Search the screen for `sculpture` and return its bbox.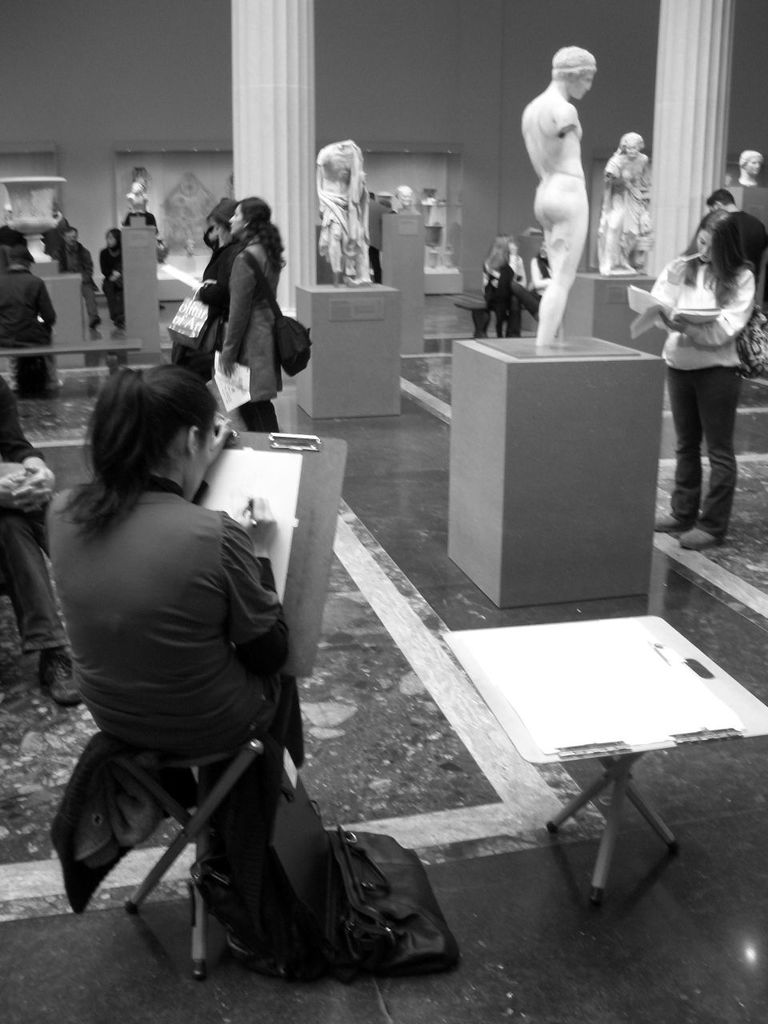
Found: l=735, t=152, r=762, b=191.
